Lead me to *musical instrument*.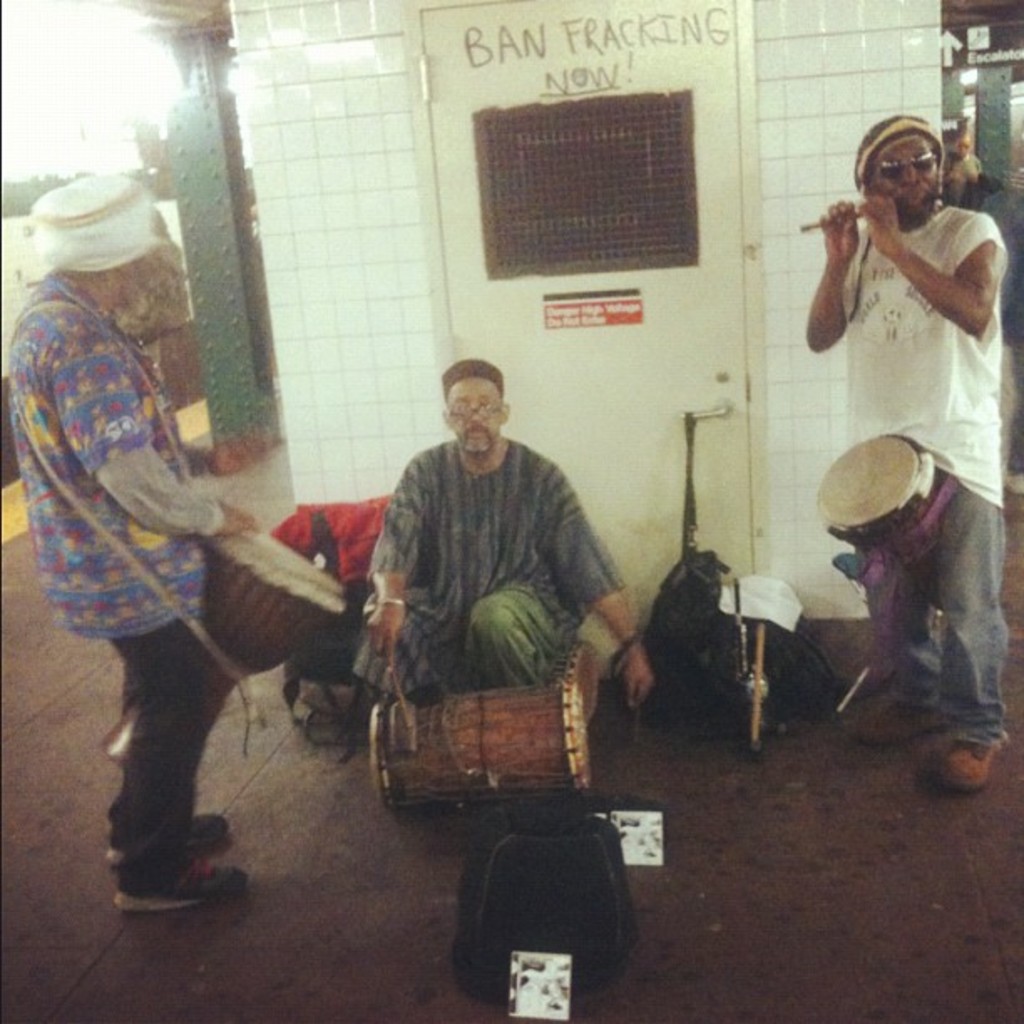
Lead to (left=192, top=510, right=348, bottom=689).
